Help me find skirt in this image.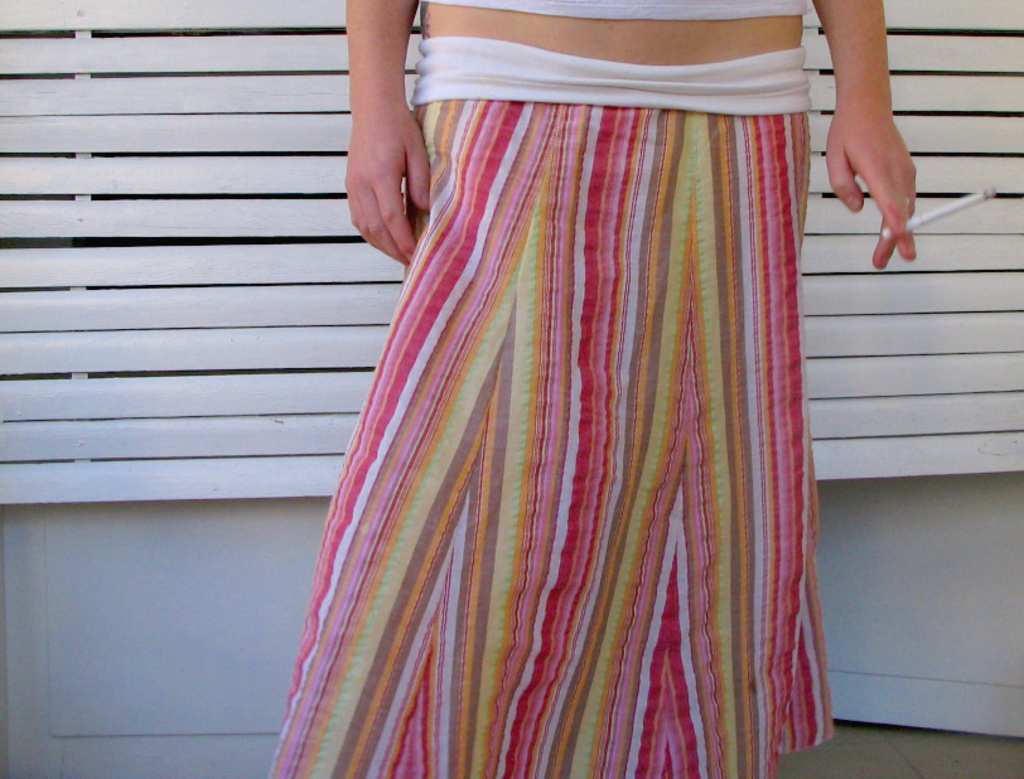
Found it: region(271, 32, 832, 778).
